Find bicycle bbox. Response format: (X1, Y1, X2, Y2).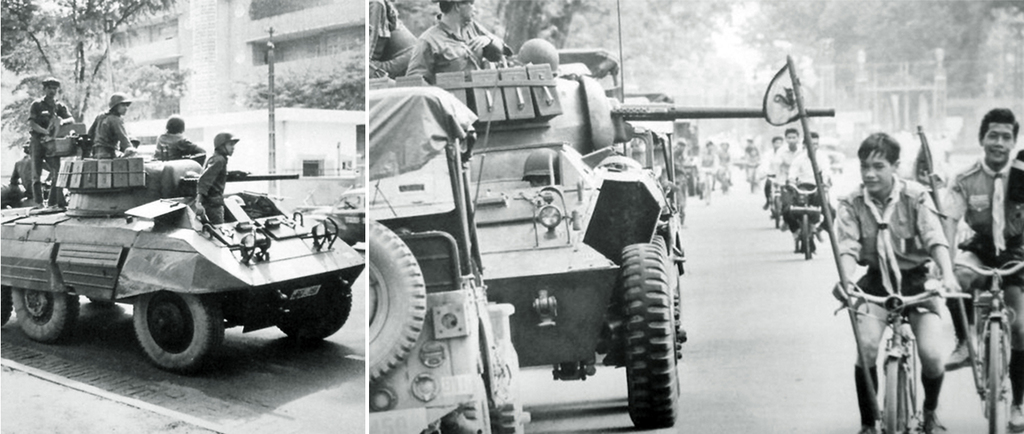
(945, 259, 1023, 433).
